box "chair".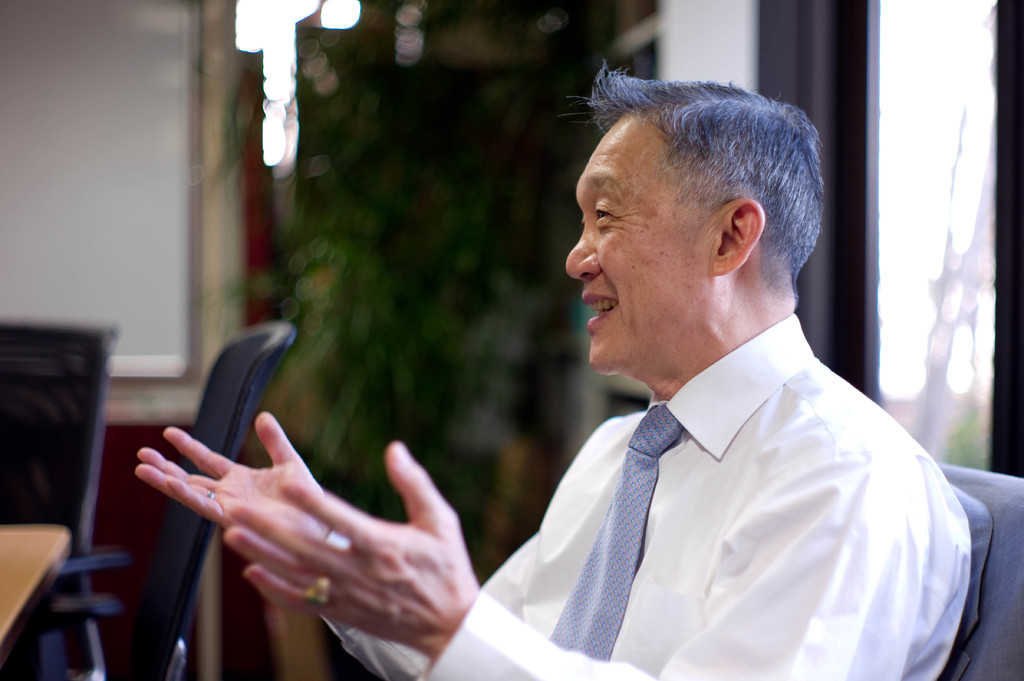
[0, 315, 124, 680].
